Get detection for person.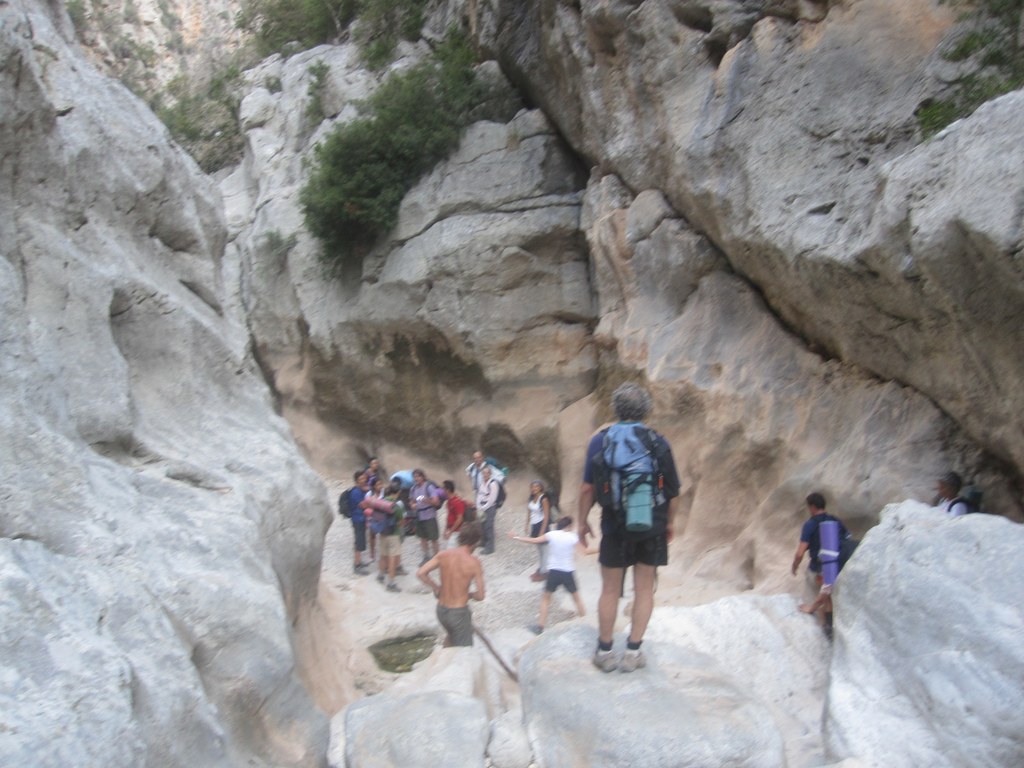
Detection: BBox(365, 455, 375, 481).
